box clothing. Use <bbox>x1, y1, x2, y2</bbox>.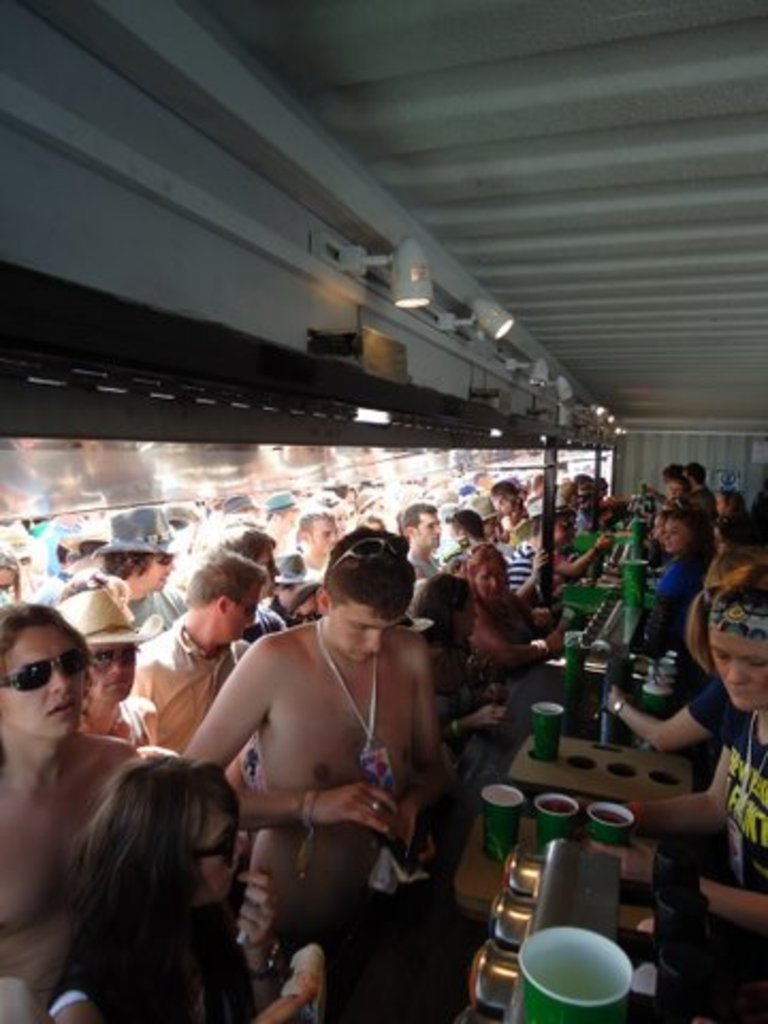
<bbox>715, 713, 766, 890</bbox>.
